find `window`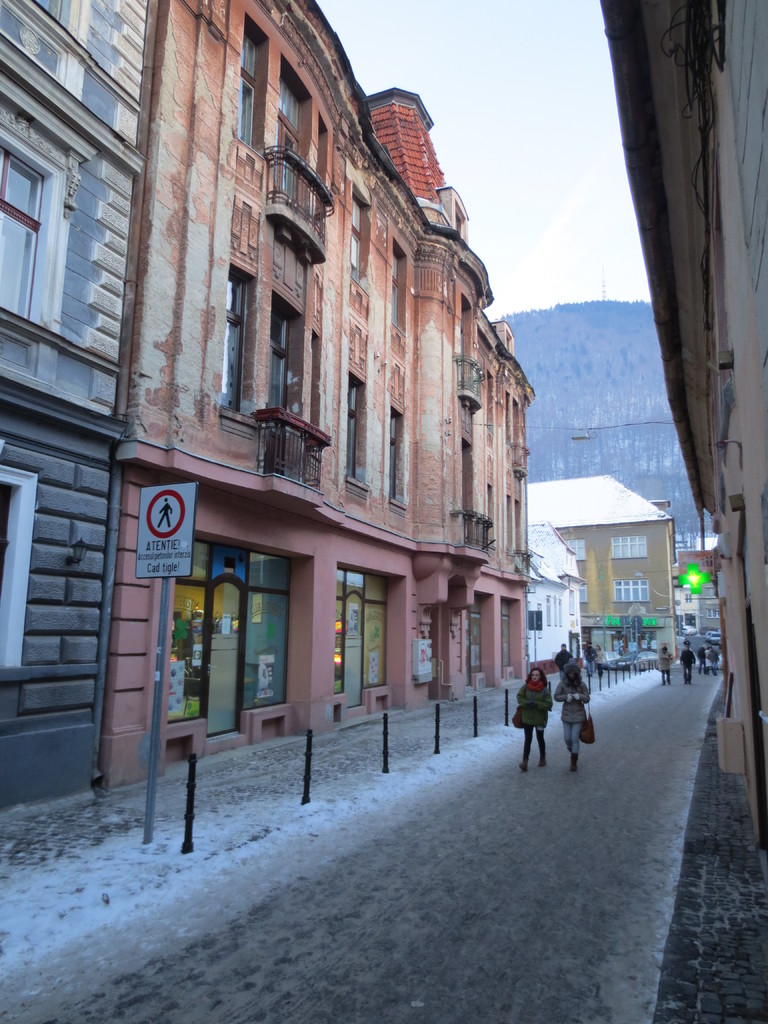
region(0, 465, 40, 677)
